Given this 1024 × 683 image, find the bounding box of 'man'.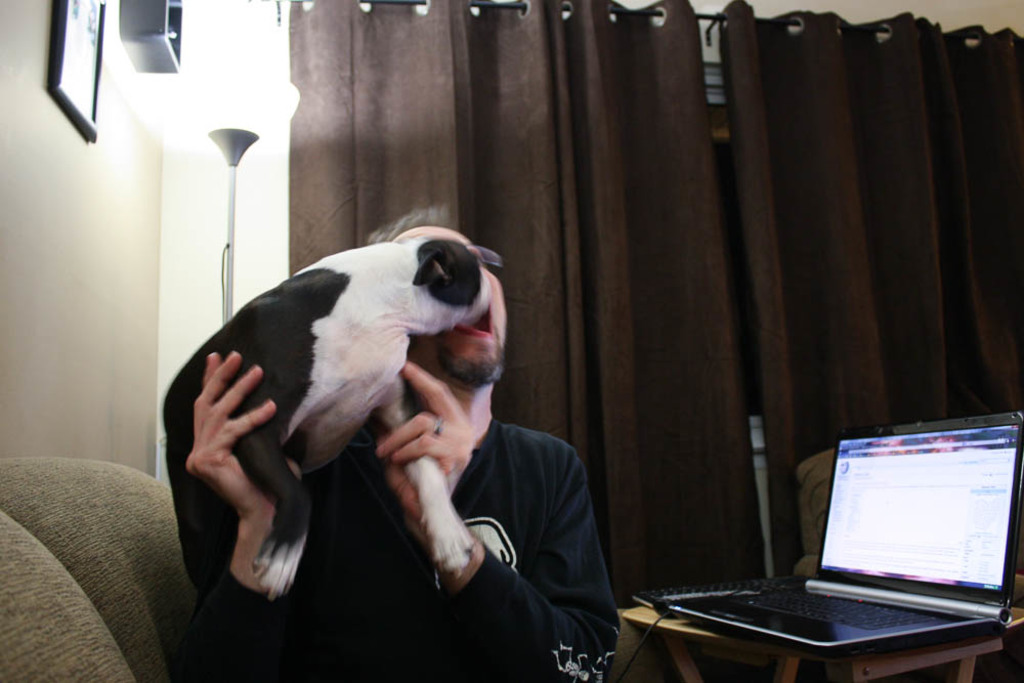
(left=124, top=204, right=640, bottom=654).
